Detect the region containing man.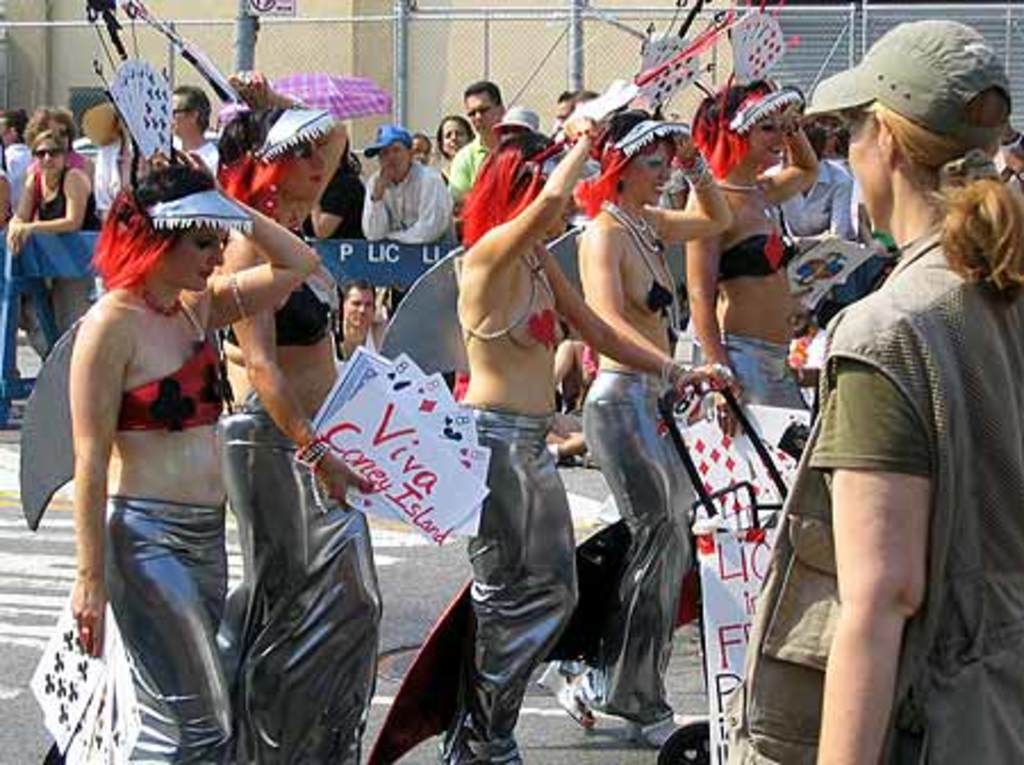
(left=362, top=123, right=464, bottom=403).
